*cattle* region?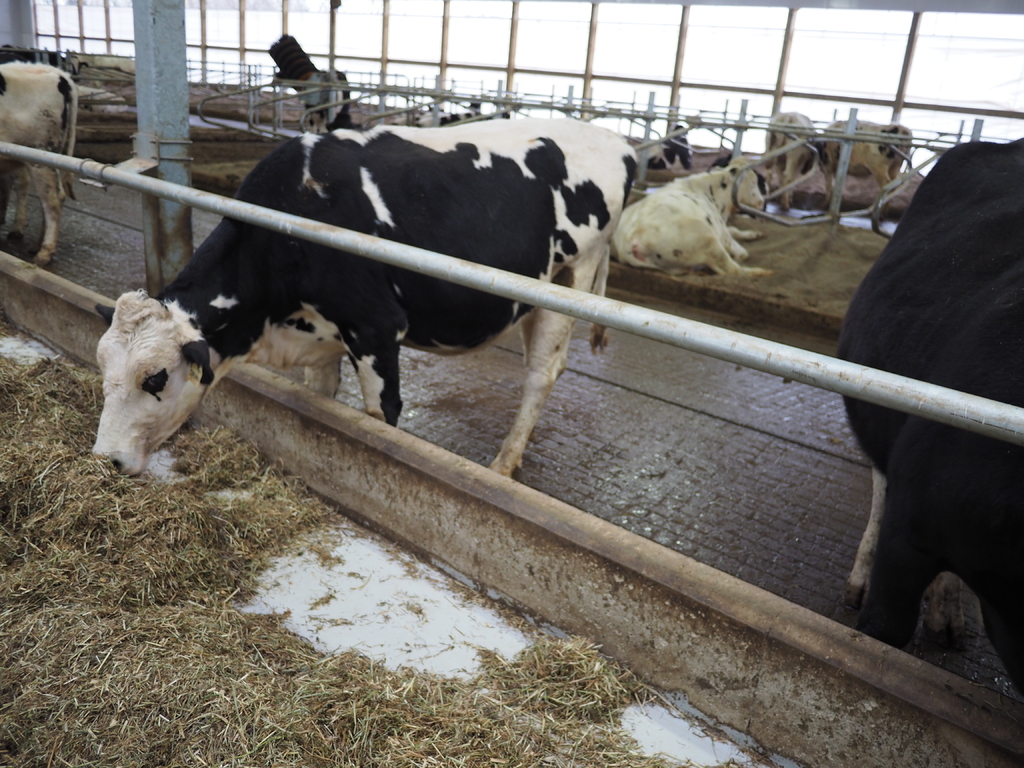
764/111/819/212
